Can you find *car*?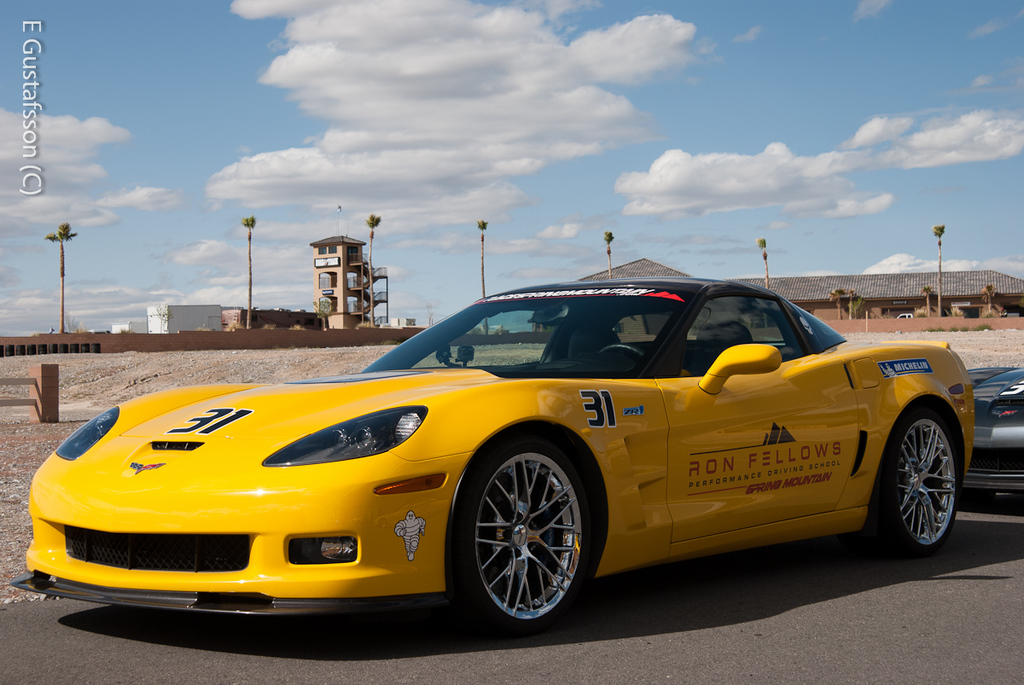
Yes, bounding box: locate(960, 369, 1023, 509).
